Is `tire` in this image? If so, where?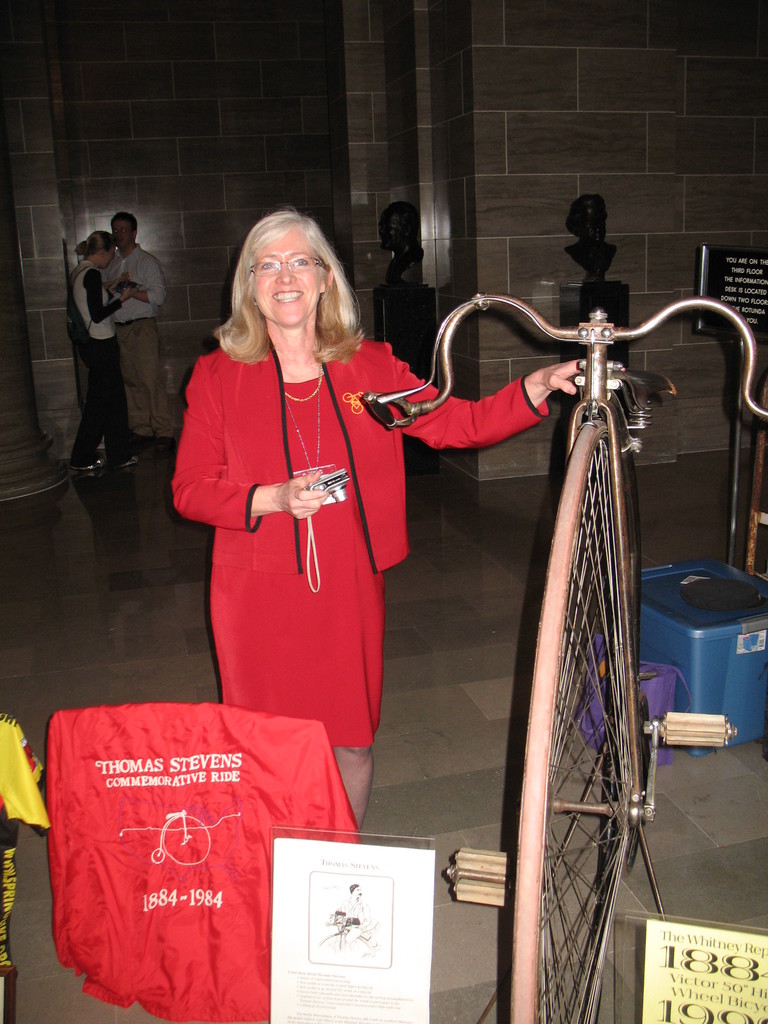
Yes, at bbox(510, 423, 630, 1023).
